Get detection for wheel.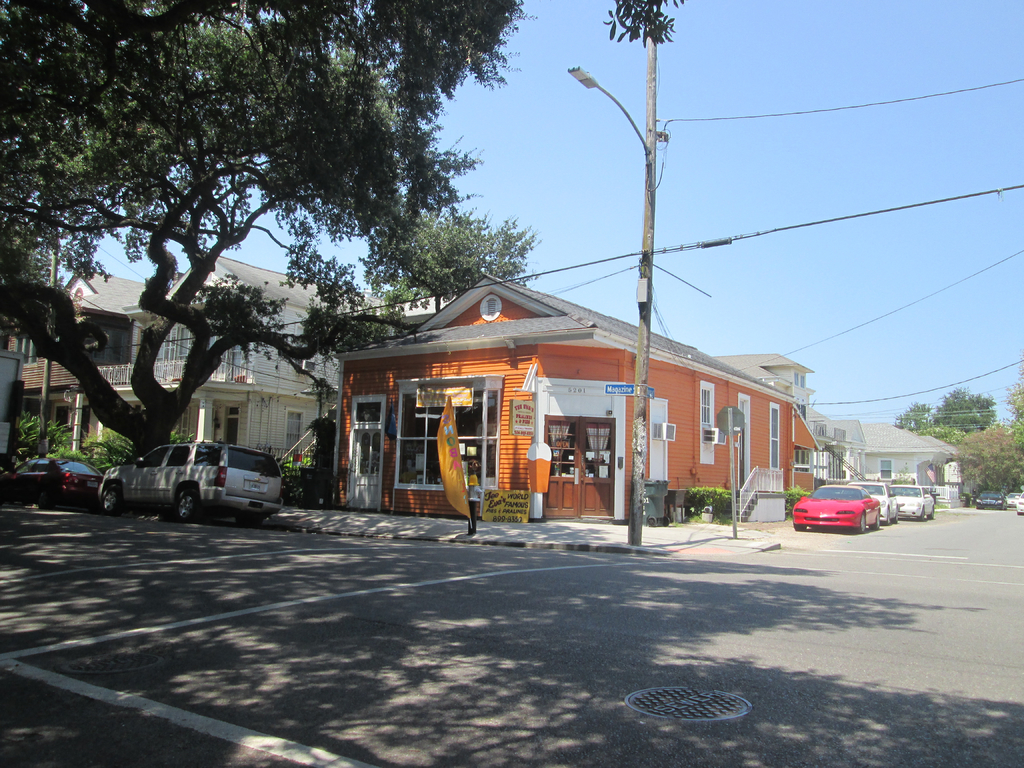
Detection: 794, 524, 810, 531.
